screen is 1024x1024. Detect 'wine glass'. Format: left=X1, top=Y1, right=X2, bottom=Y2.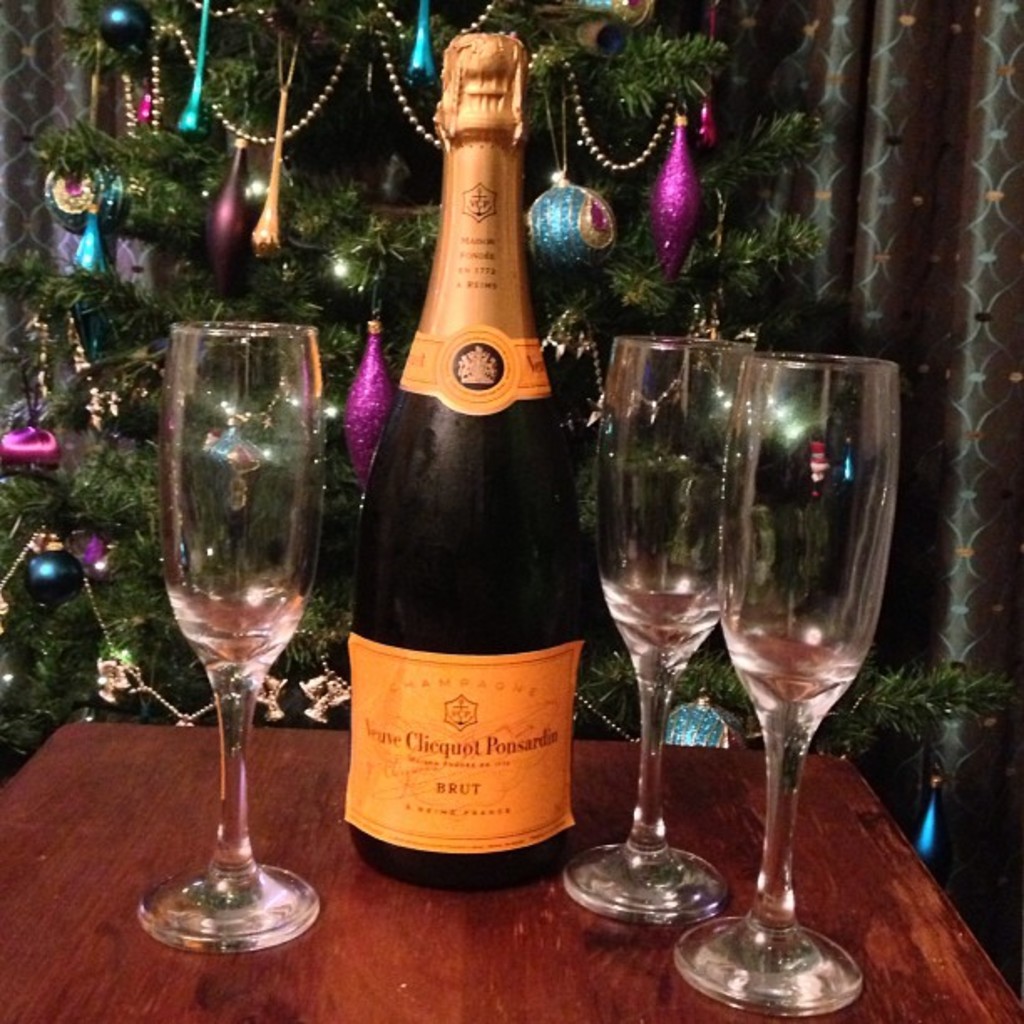
left=134, top=318, right=321, bottom=957.
